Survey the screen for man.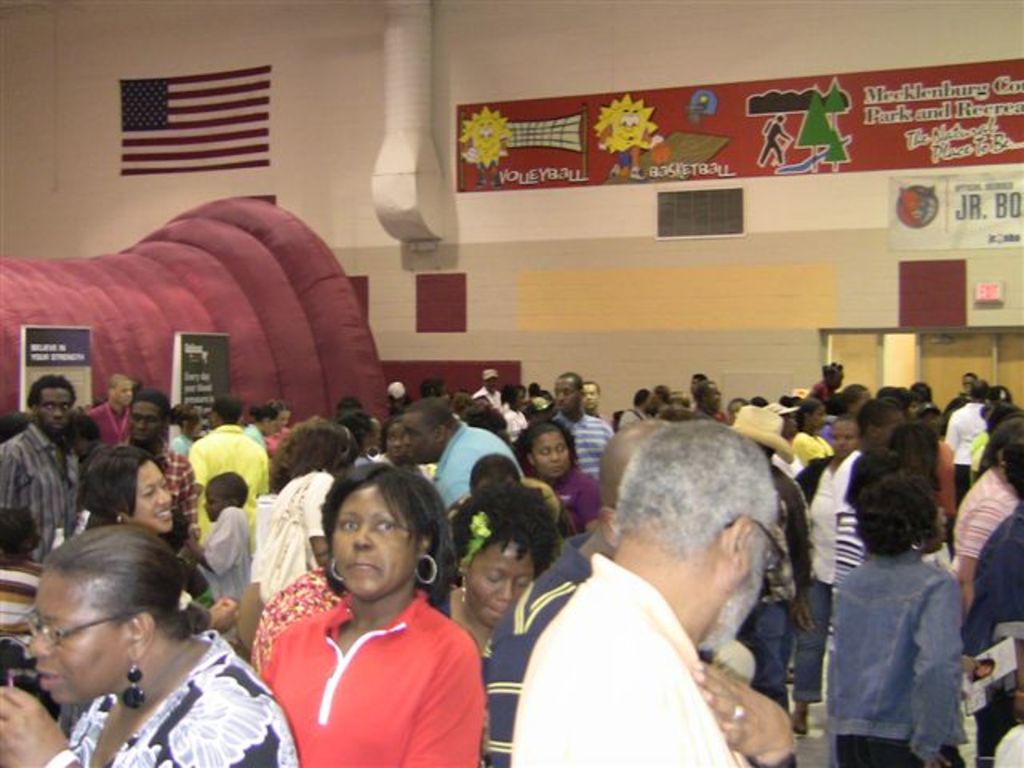
Survey found: select_region(549, 370, 611, 490).
